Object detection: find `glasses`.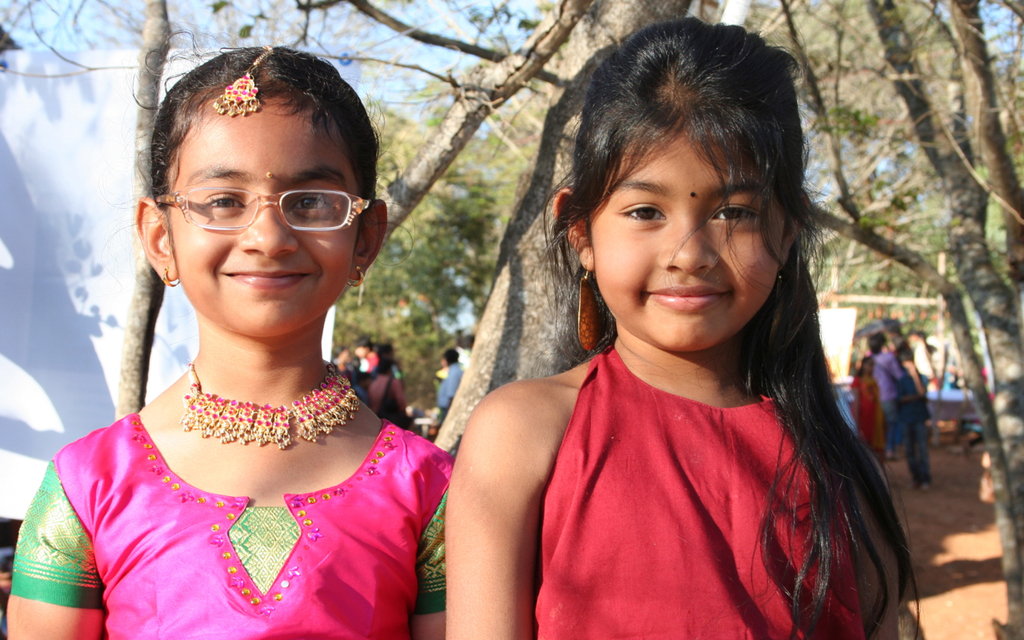
box=[146, 170, 370, 233].
